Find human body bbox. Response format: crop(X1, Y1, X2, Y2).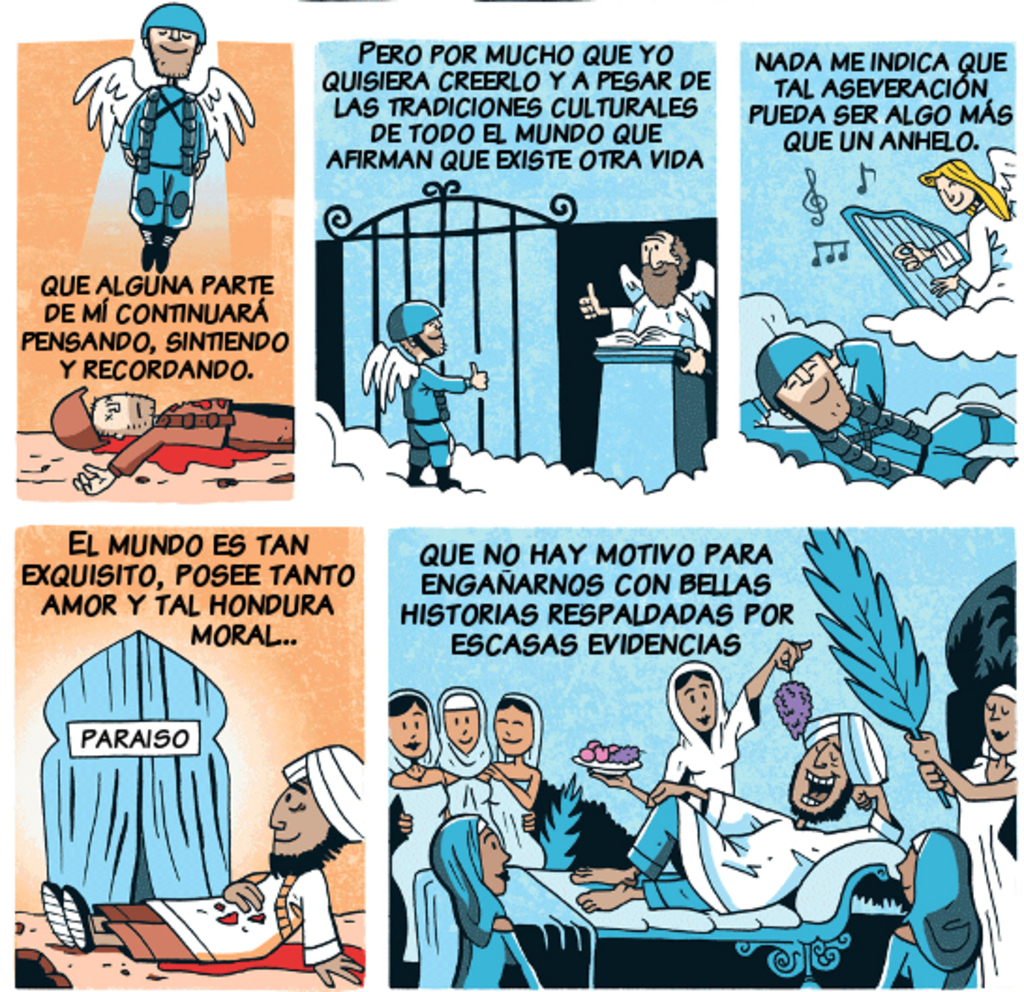
crop(116, 6, 210, 268).
